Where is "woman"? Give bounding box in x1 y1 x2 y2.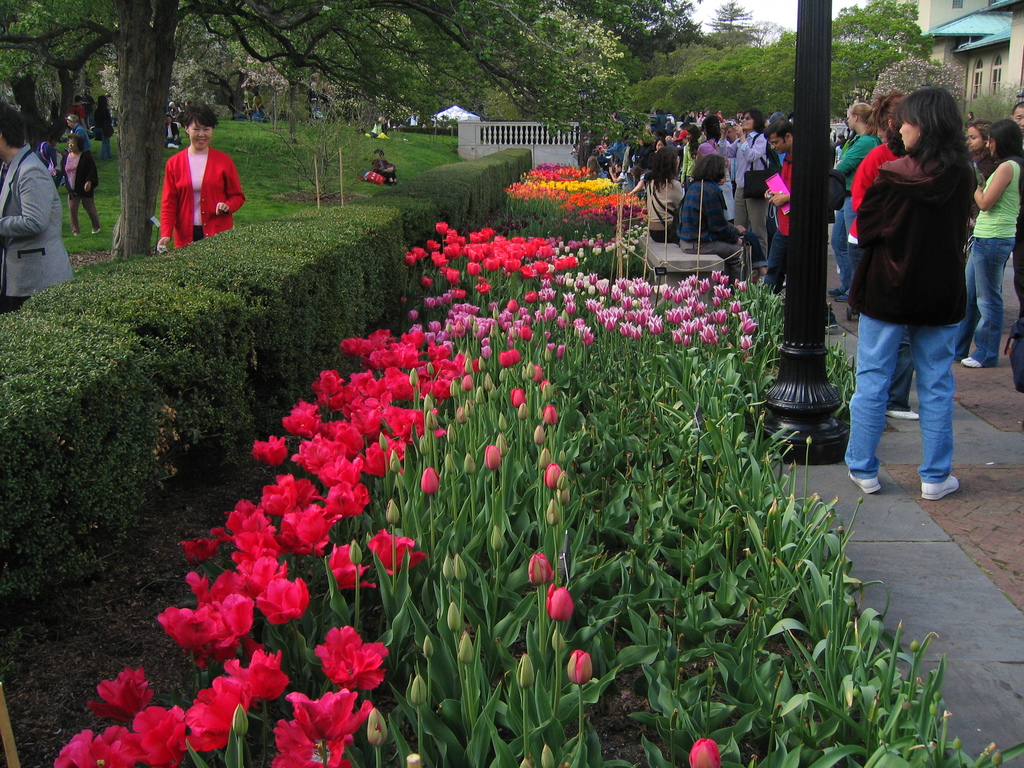
147 105 255 236.
